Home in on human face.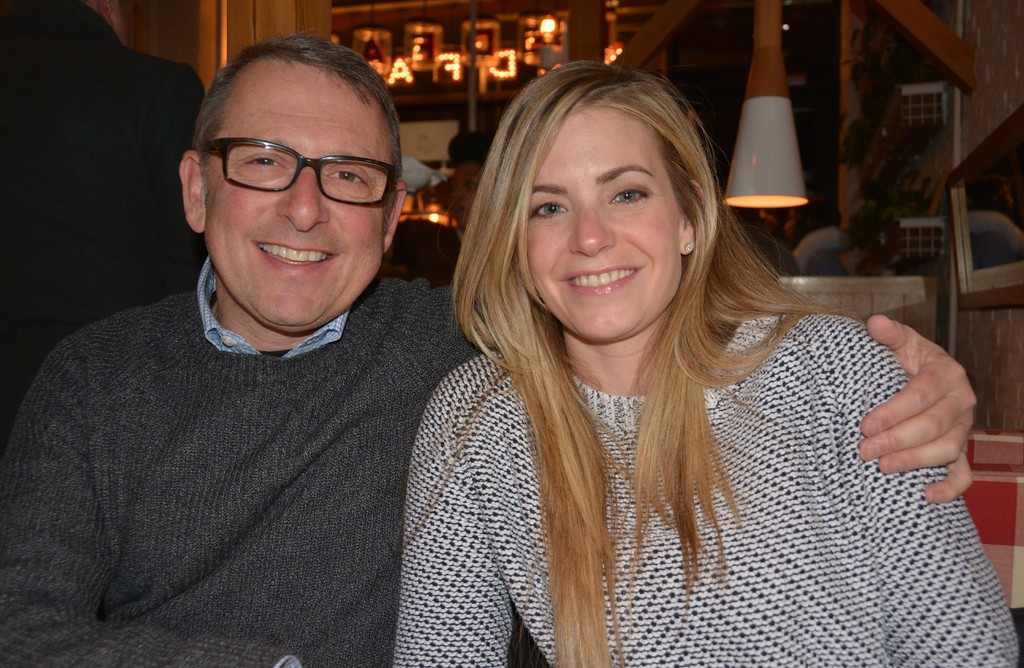
Homed in at region(206, 63, 387, 329).
